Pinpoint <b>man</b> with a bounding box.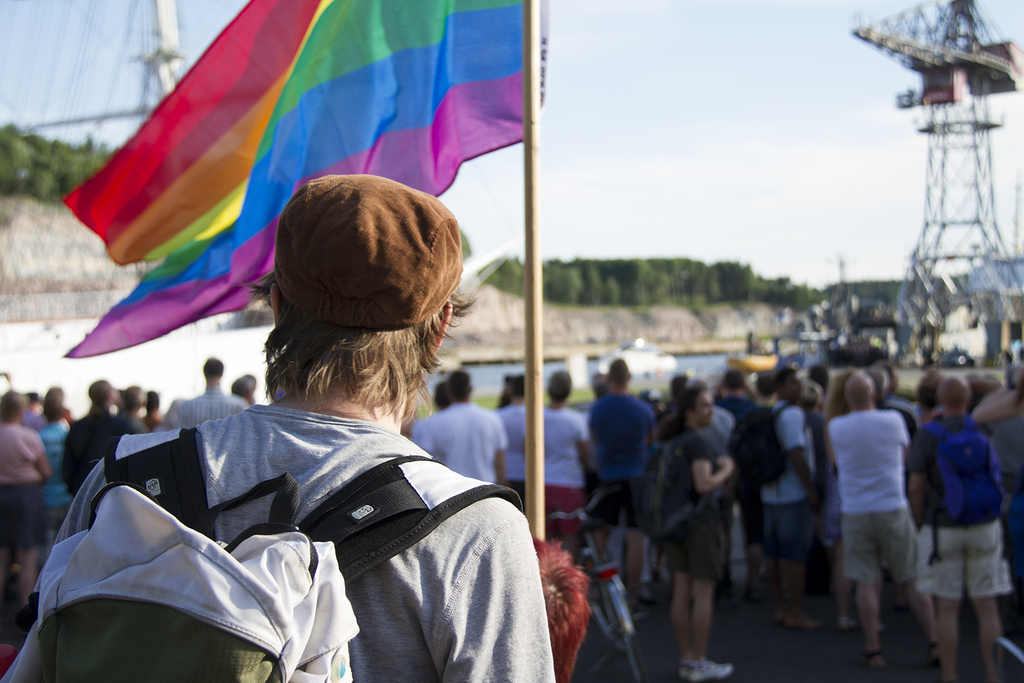
l=175, t=356, r=245, b=428.
